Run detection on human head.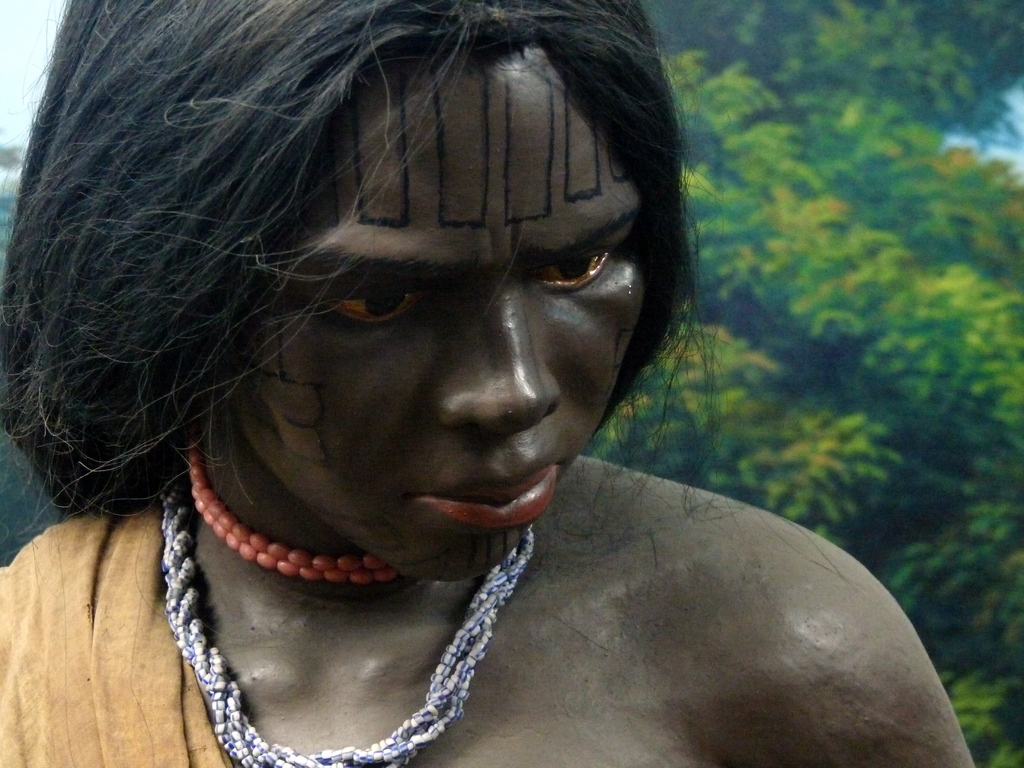
Result: detection(106, 0, 762, 598).
